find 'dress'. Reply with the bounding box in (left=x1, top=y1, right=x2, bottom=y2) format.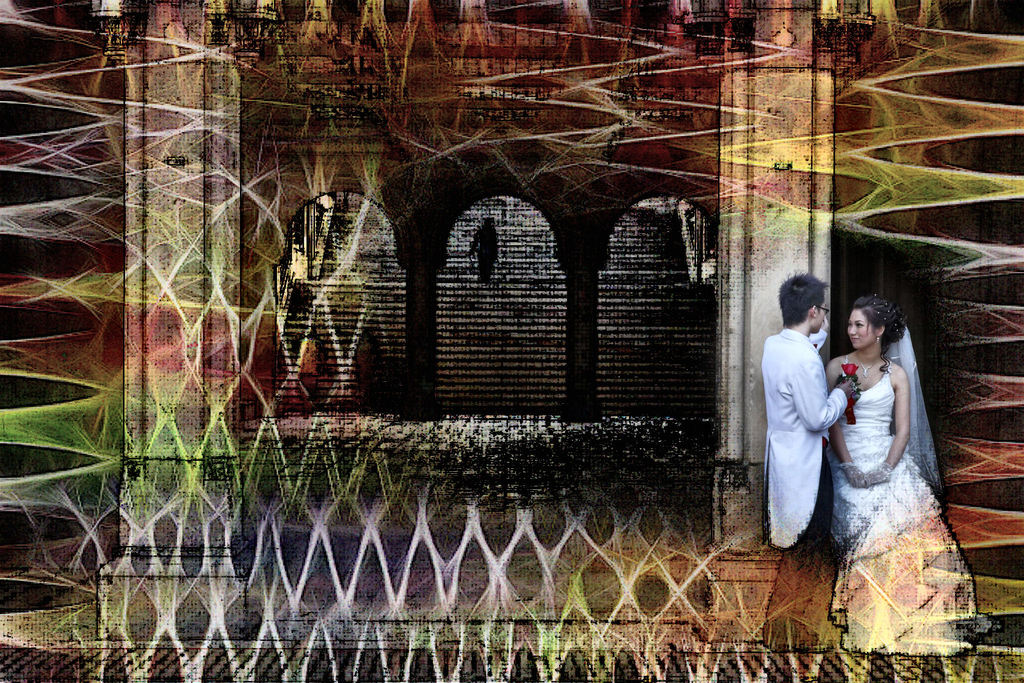
(left=822, top=358, right=989, bottom=658).
